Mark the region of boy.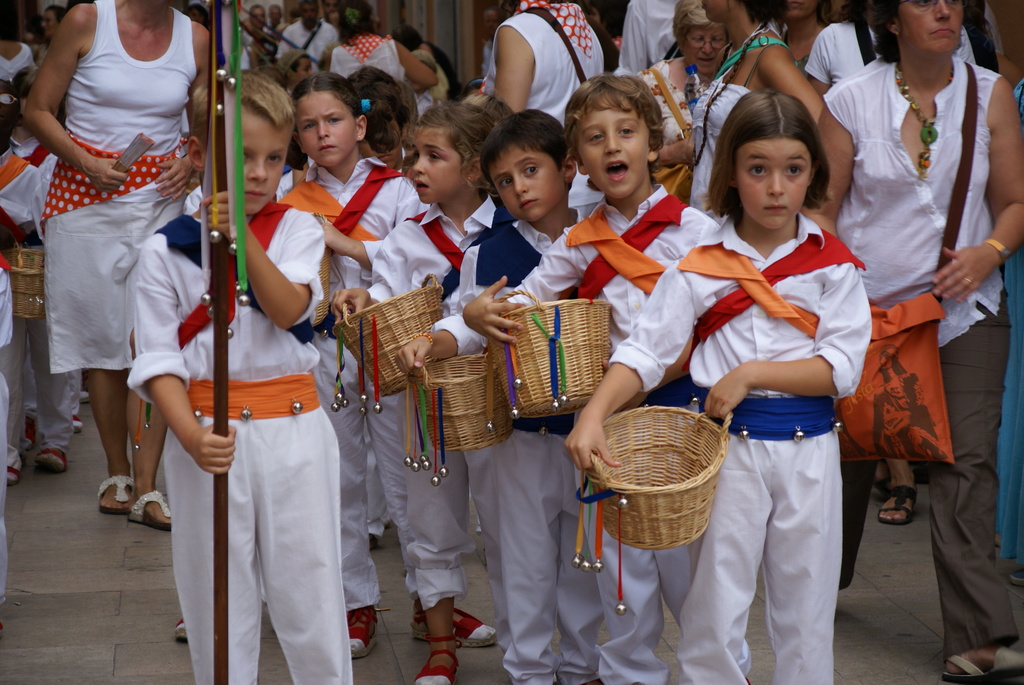
Region: box=[130, 69, 355, 684].
